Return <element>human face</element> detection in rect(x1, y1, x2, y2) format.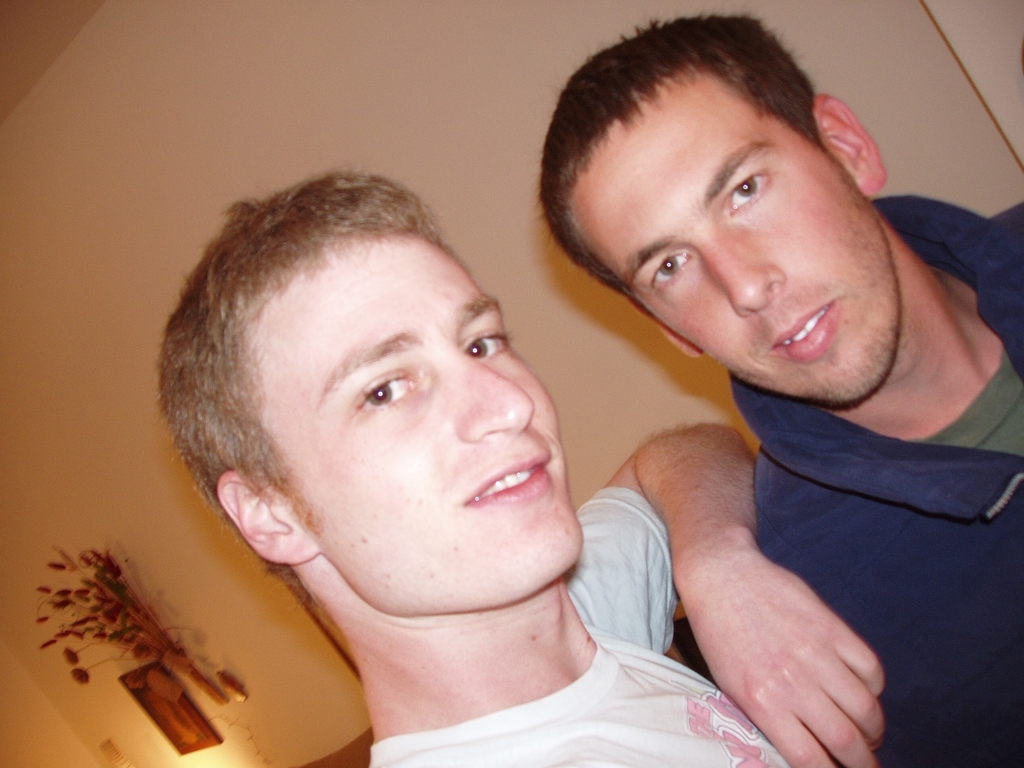
rect(561, 69, 899, 415).
